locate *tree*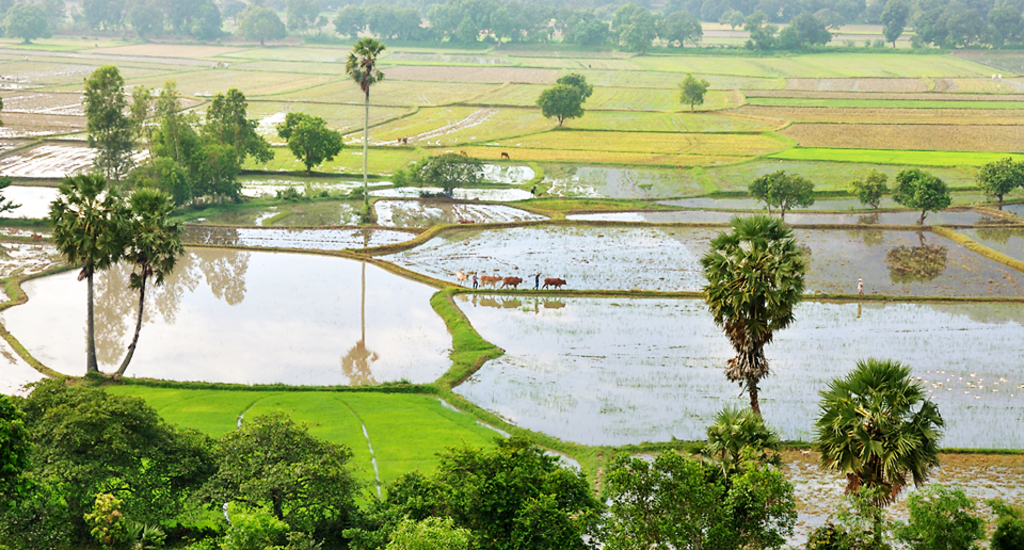
283, 108, 351, 175
